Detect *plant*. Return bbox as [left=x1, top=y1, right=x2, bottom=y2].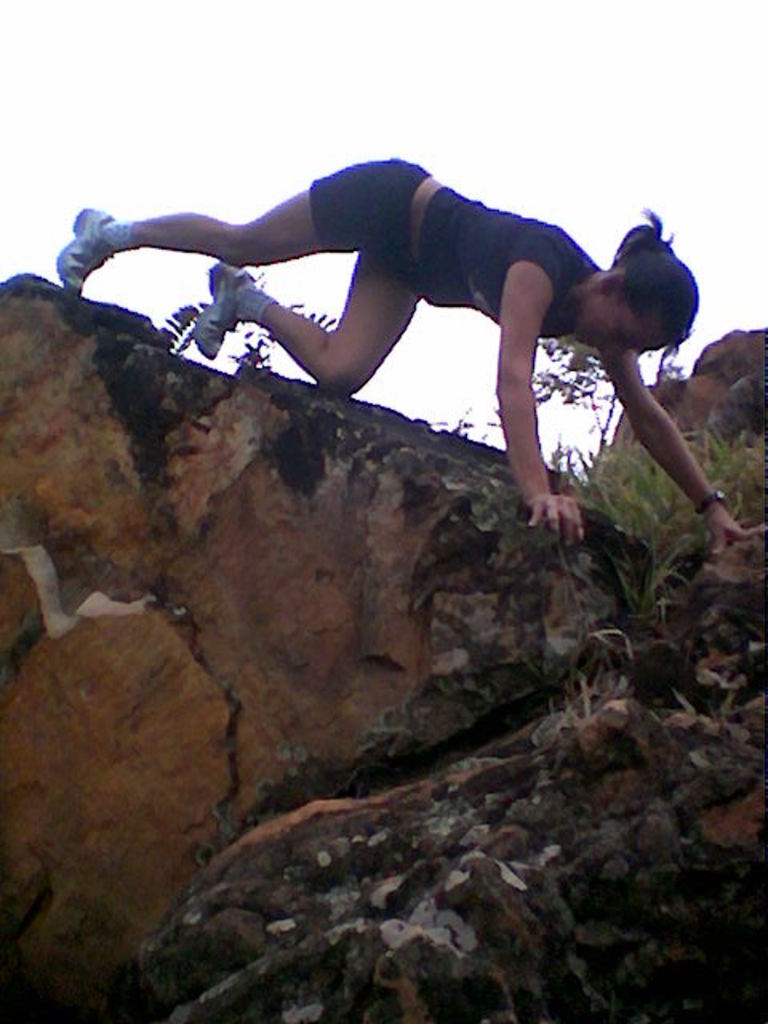
[left=162, top=291, right=213, bottom=357].
